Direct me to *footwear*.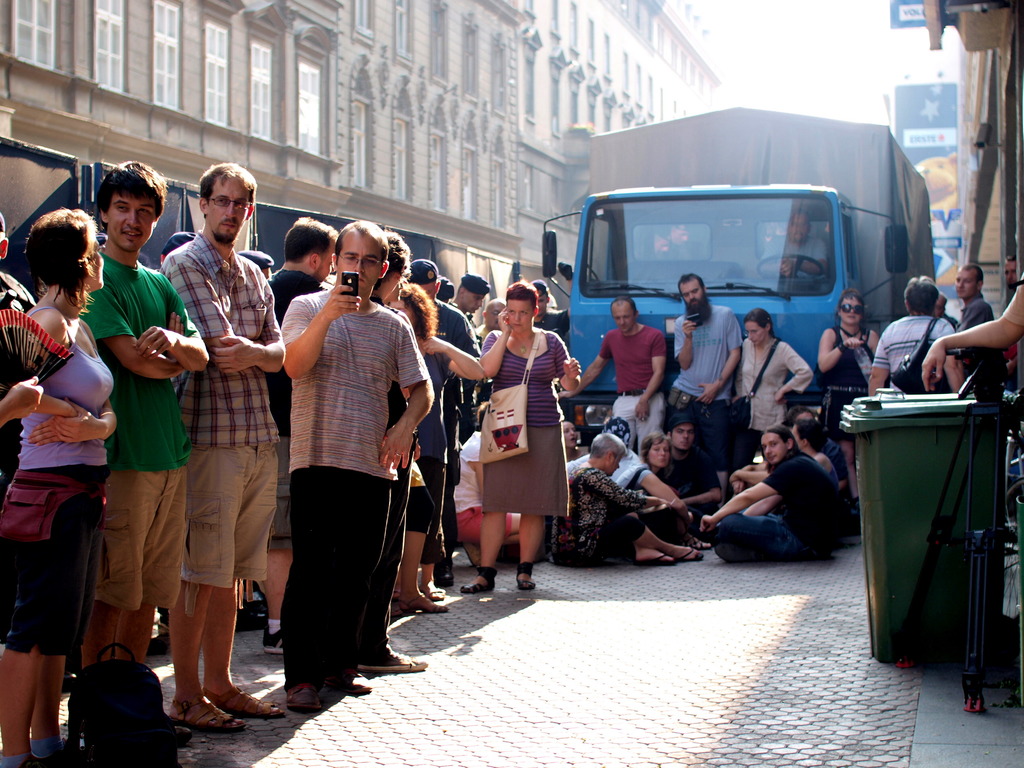
Direction: 398:590:446:614.
